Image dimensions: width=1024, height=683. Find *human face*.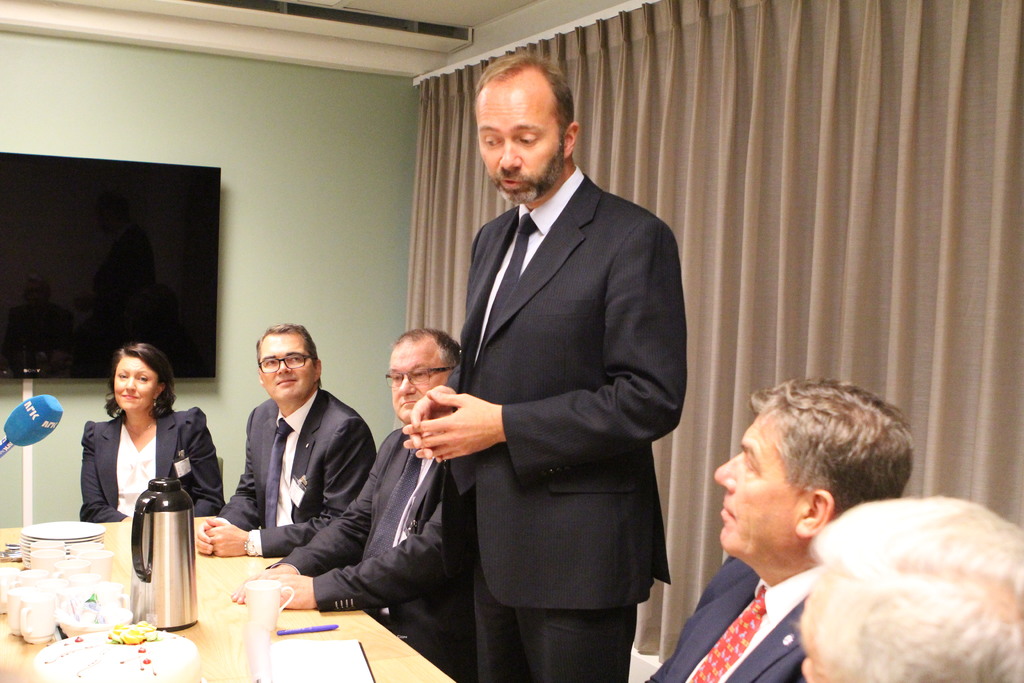
<bbox>389, 343, 447, 422</bbox>.
